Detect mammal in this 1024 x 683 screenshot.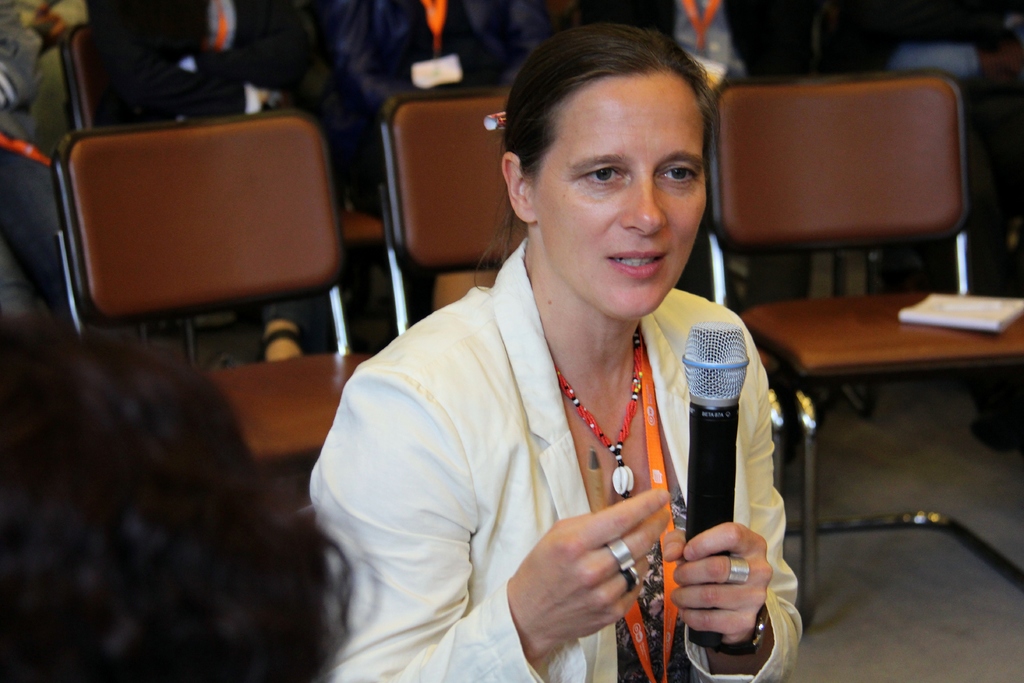
Detection: 0 314 354 682.
